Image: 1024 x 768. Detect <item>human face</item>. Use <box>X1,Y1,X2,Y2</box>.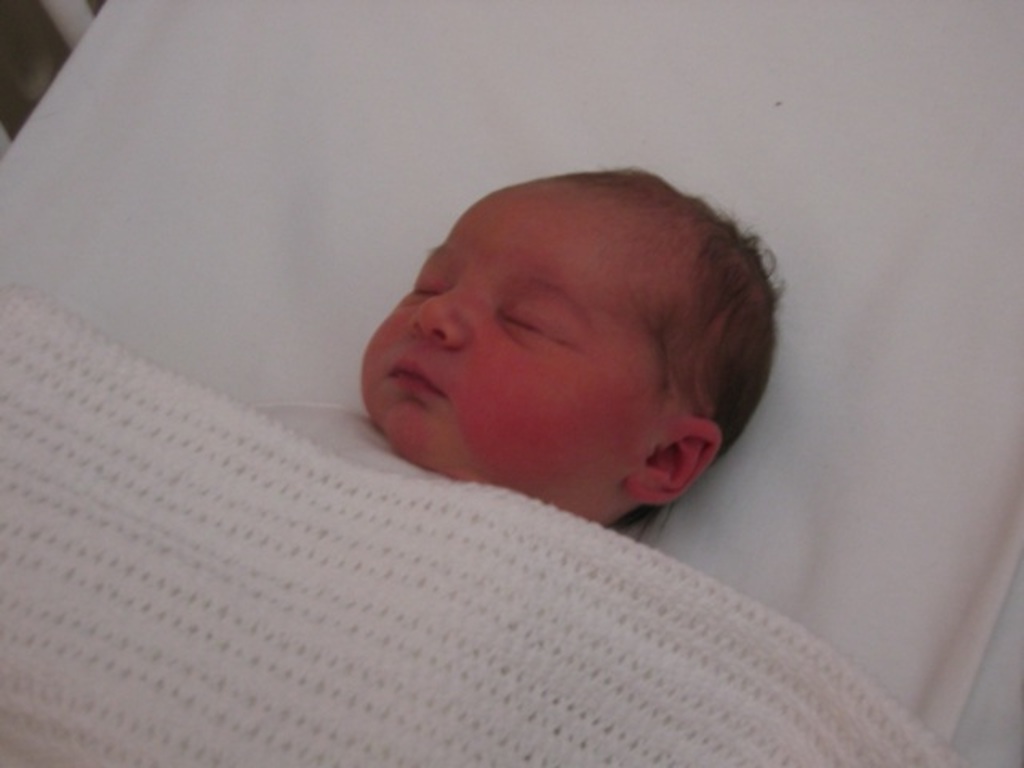
<box>363,192,661,470</box>.
